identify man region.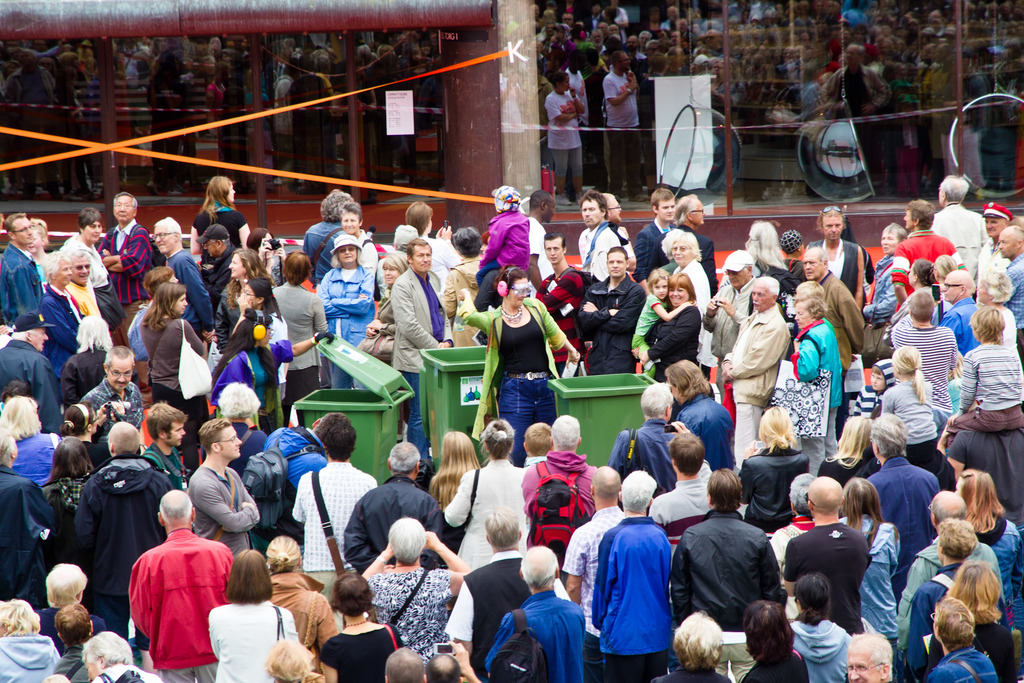
Region: left=79, top=420, right=175, bottom=632.
